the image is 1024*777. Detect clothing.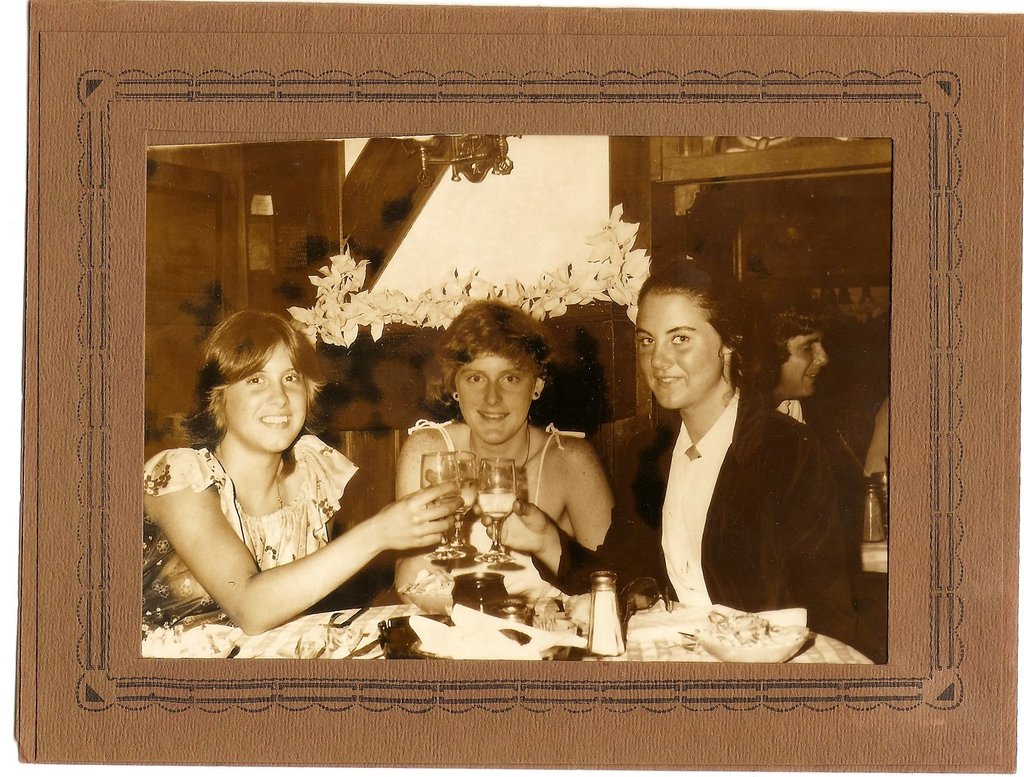
Detection: x1=399, y1=419, x2=588, y2=596.
